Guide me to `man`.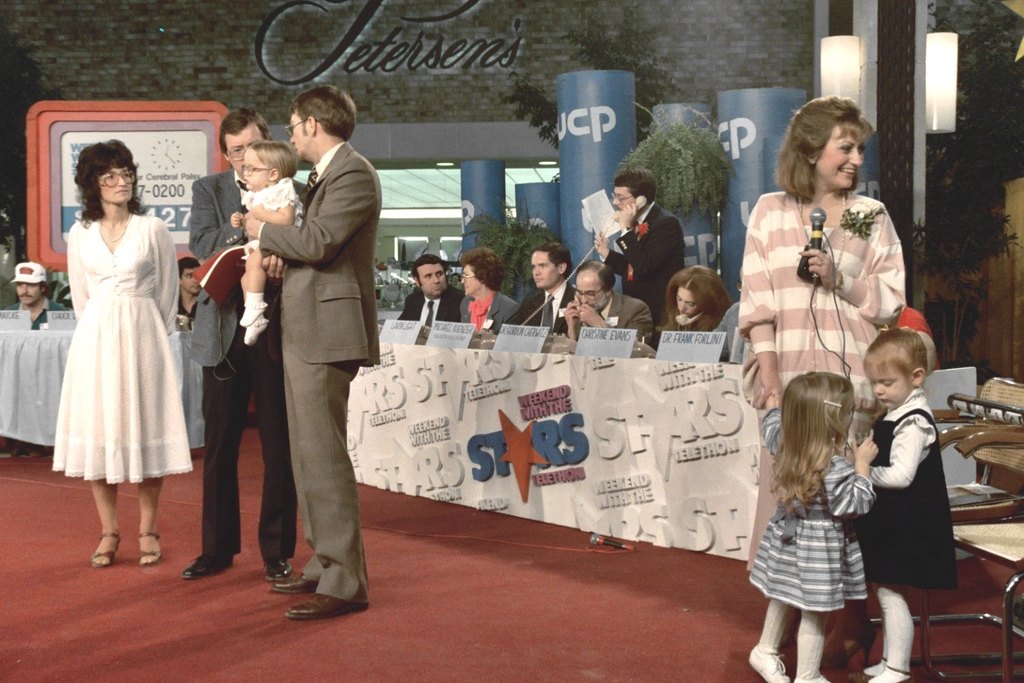
Guidance: 181, 102, 326, 576.
